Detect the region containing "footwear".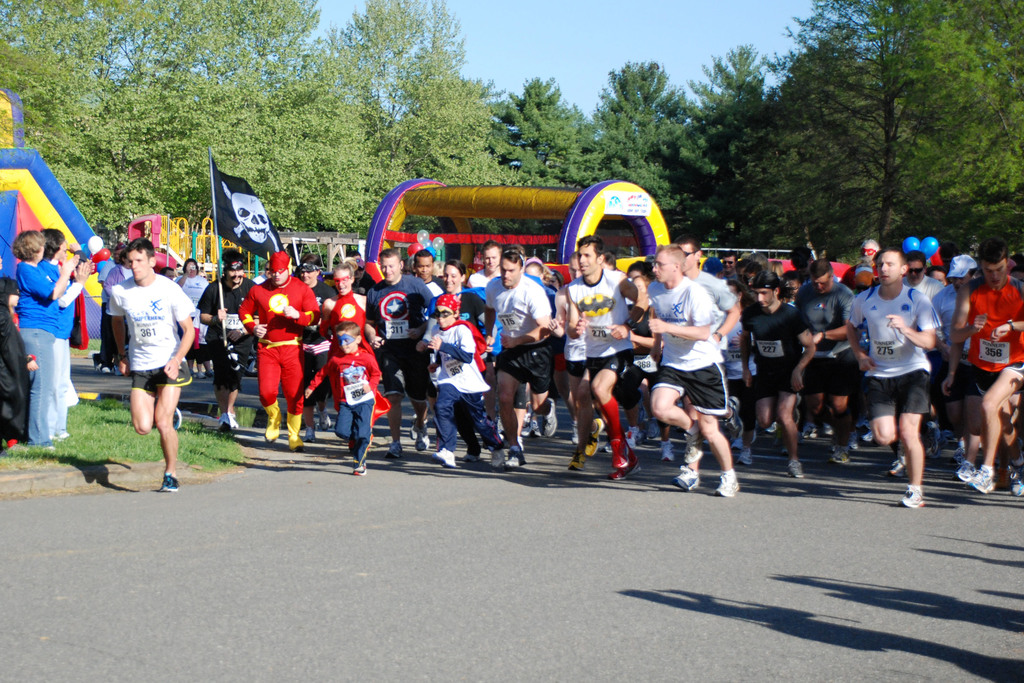
<region>416, 427, 426, 450</region>.
